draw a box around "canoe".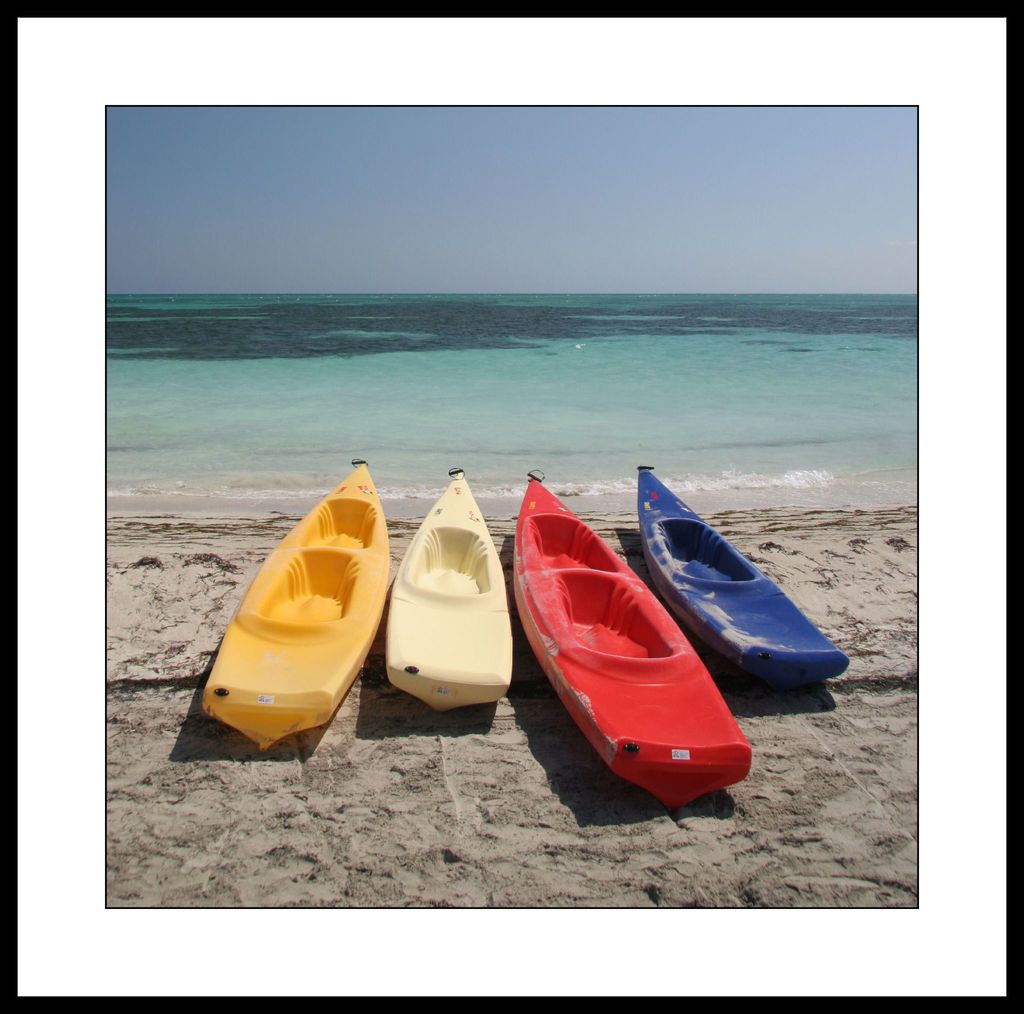
381:465:518:714.
